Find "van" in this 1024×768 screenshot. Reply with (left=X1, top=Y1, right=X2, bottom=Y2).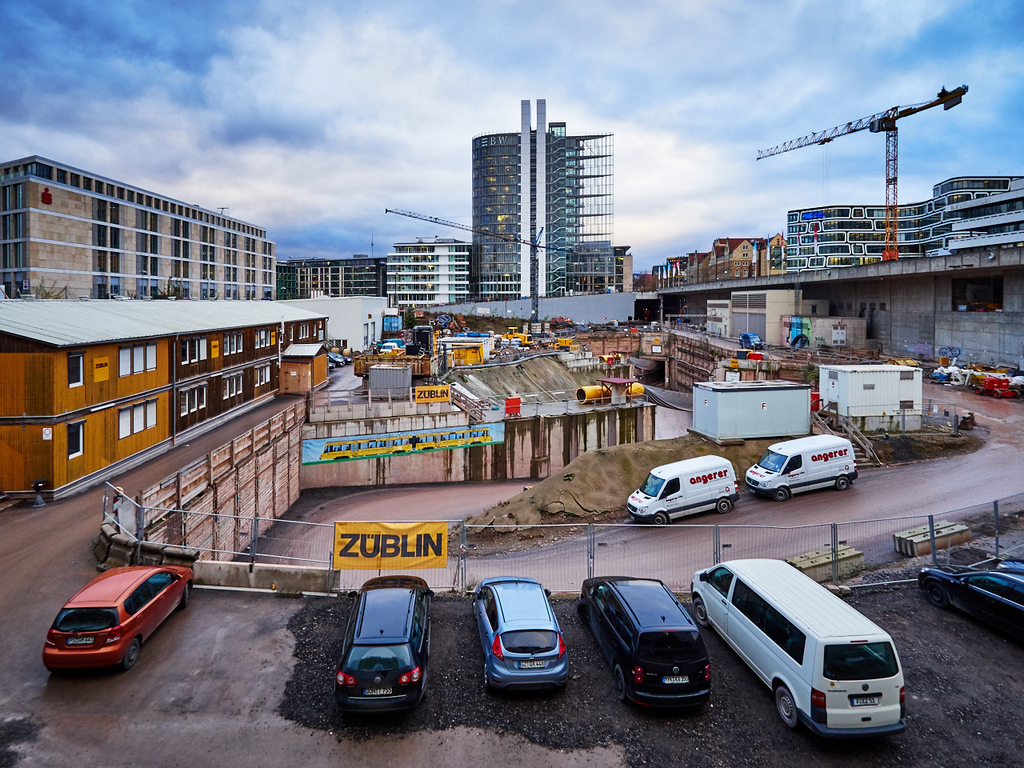
(left=623, top=453, right=743, bottom=526).
